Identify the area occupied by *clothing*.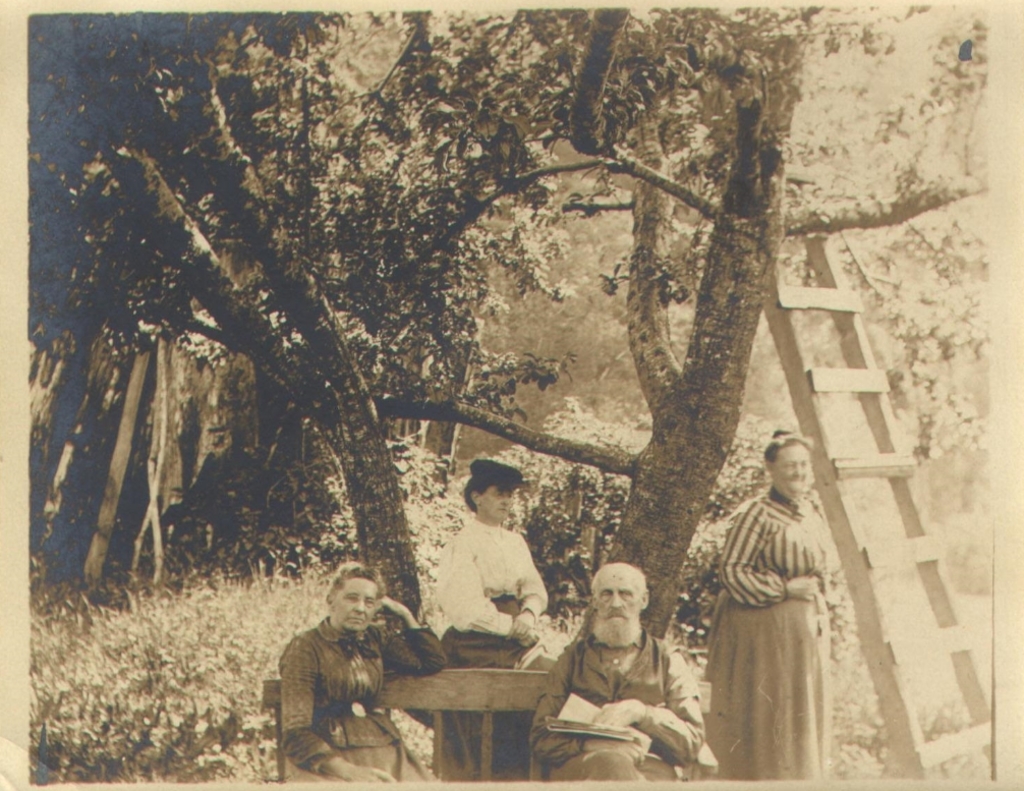
Area: rect(279, 619, 447, 782).
